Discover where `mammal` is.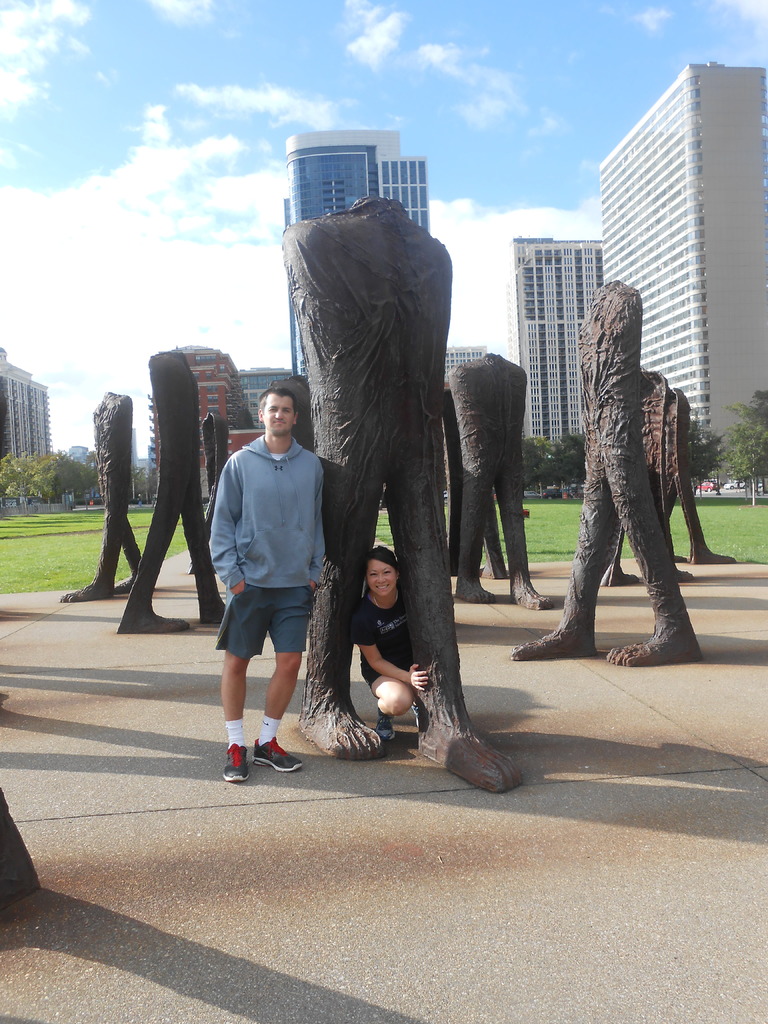
Discovered at {"x1": 135, "y1": 495, "x2": 141, "y2": 509}.
